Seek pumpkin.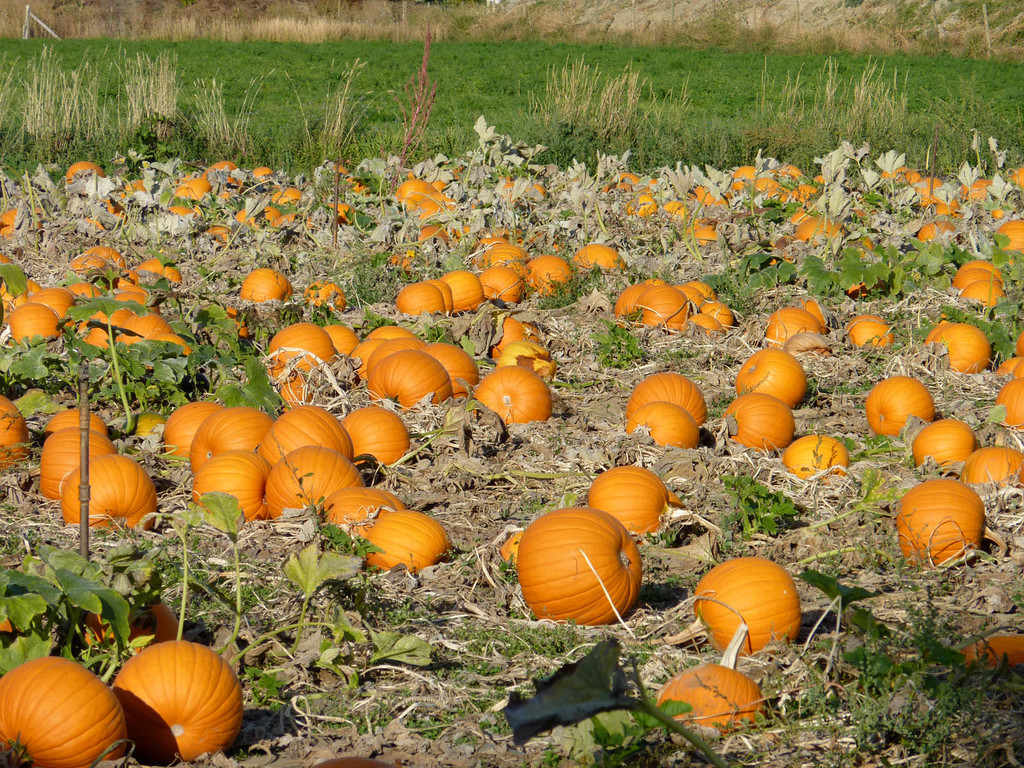
(528,249,580,302).
